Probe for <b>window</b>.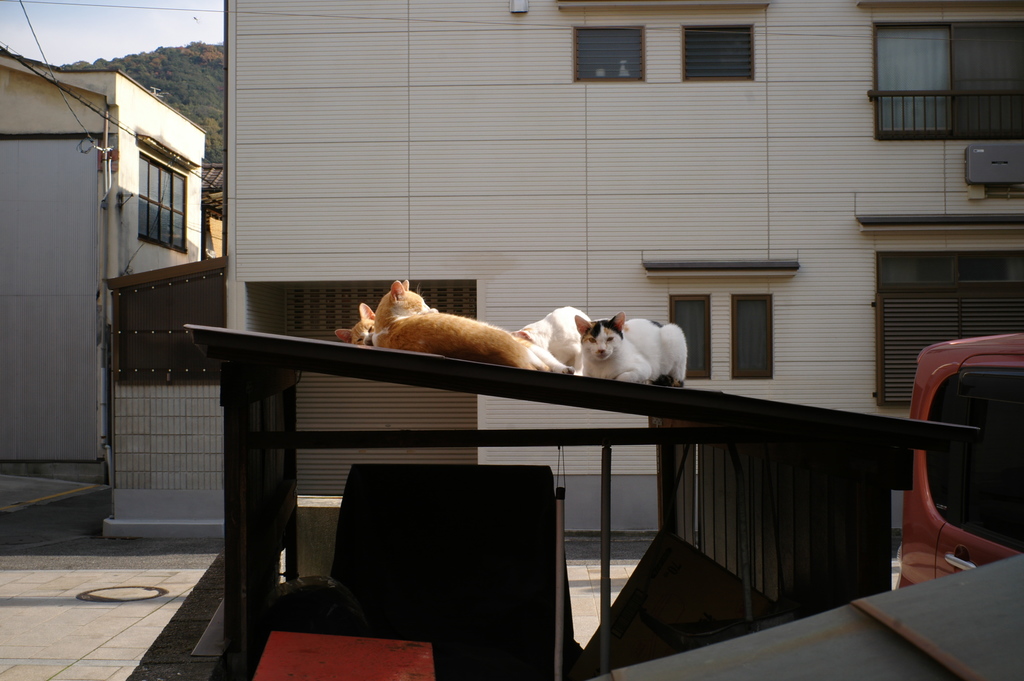
Probe result: crop(668, 295, 710, 379).
